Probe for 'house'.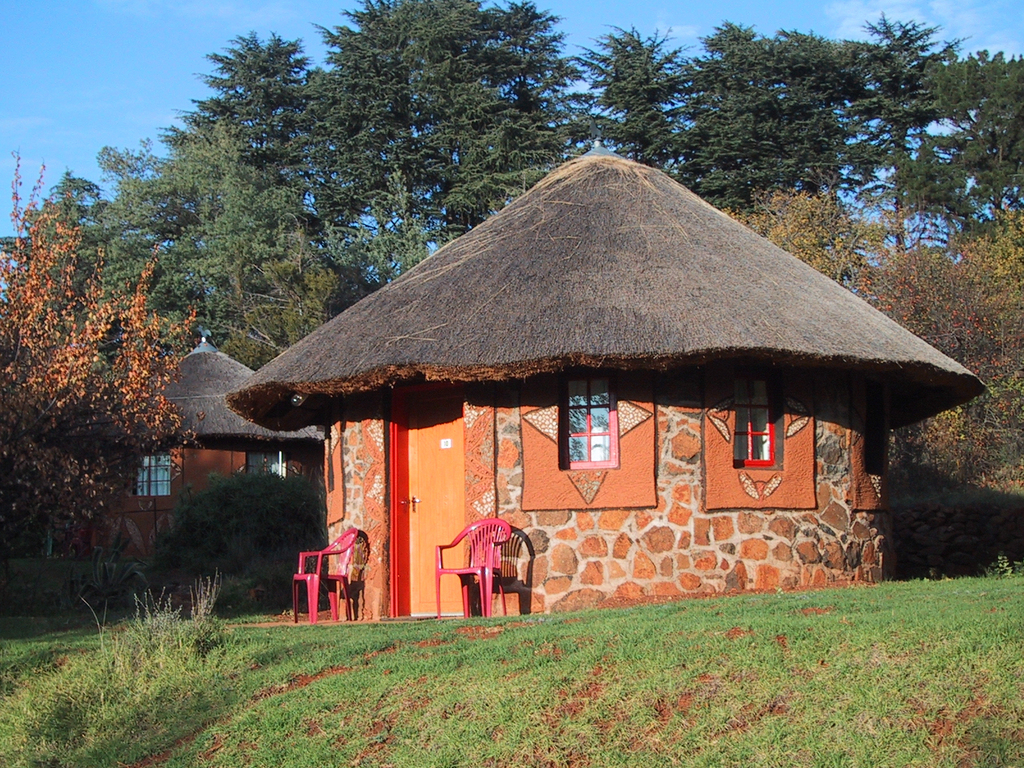
Probe result: <region>179, 122, 943, 620</region>.
